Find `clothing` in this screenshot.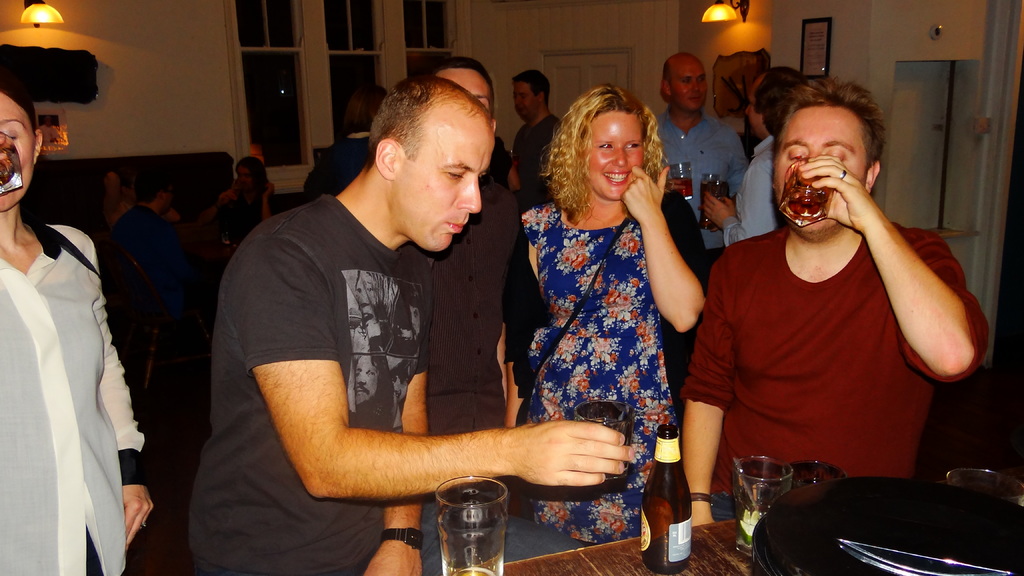
The bounding box for `clothing` is bbox=[685, 227, 992, 515].
